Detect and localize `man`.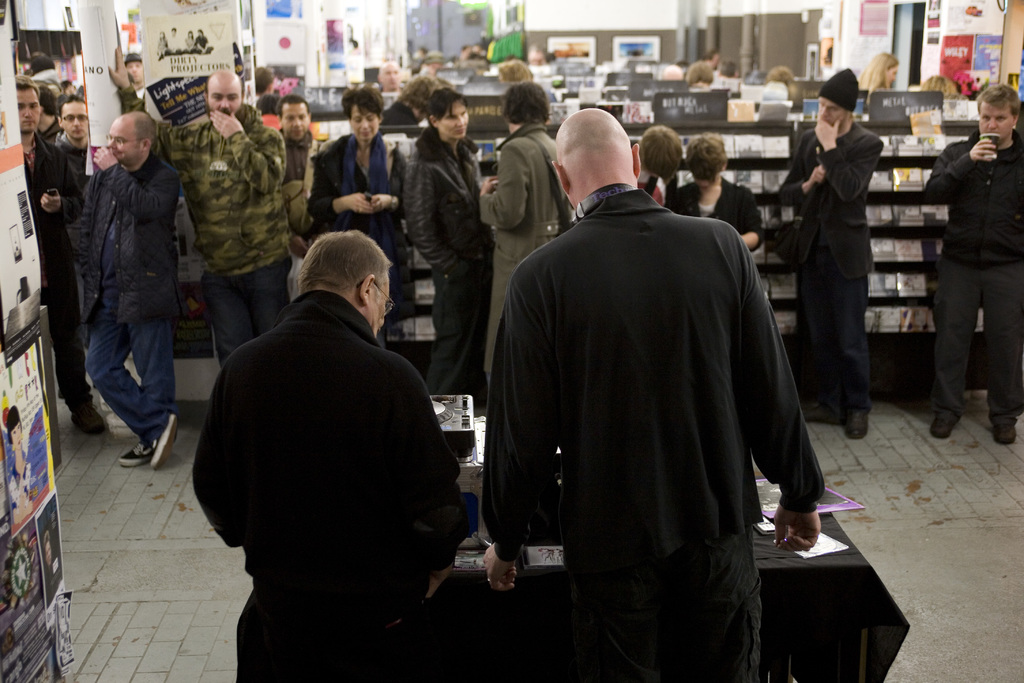
Localized at <region>16, 70, 108, 433</region>.
